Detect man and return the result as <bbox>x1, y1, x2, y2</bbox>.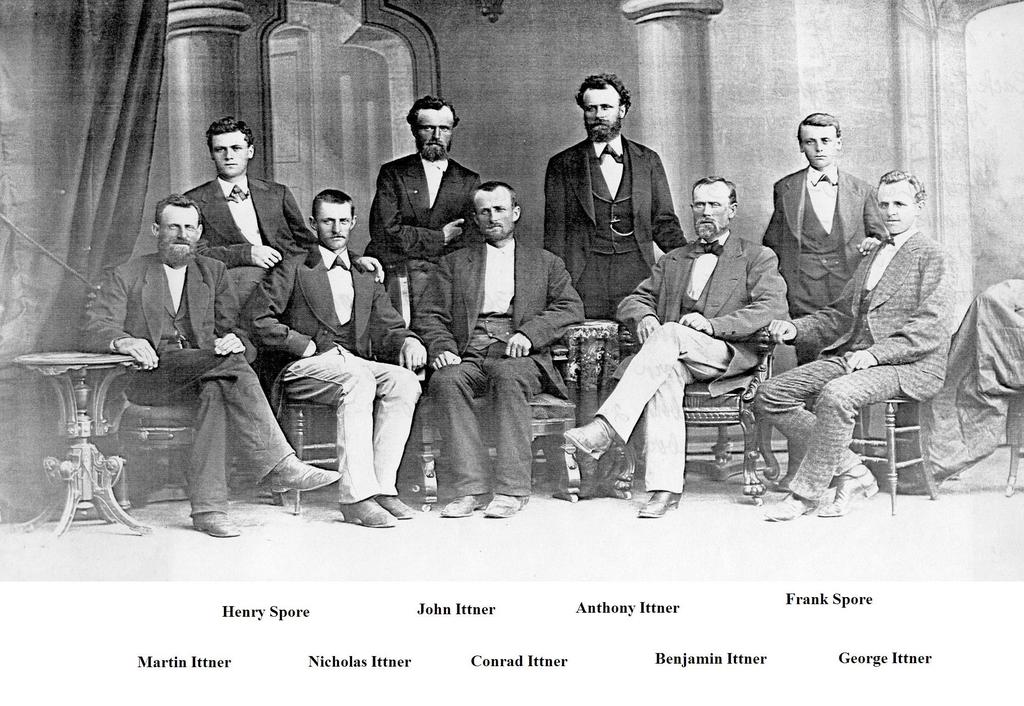
<bbox>241, 190, 434, 517</bbox>.
